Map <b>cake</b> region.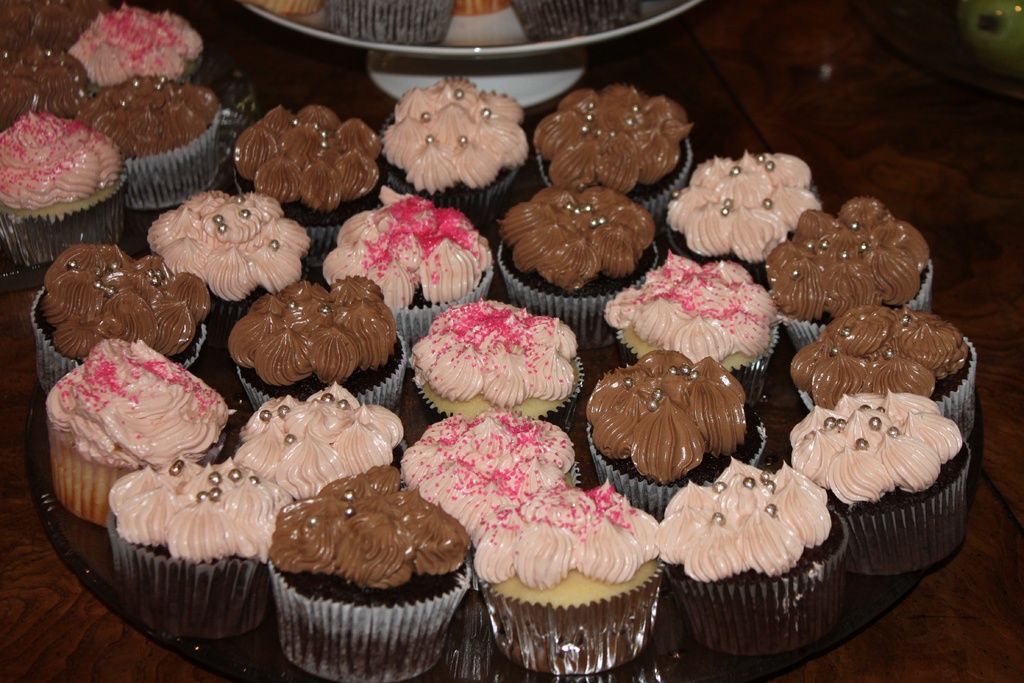
Mapped to [767, 384, 977, 587].
